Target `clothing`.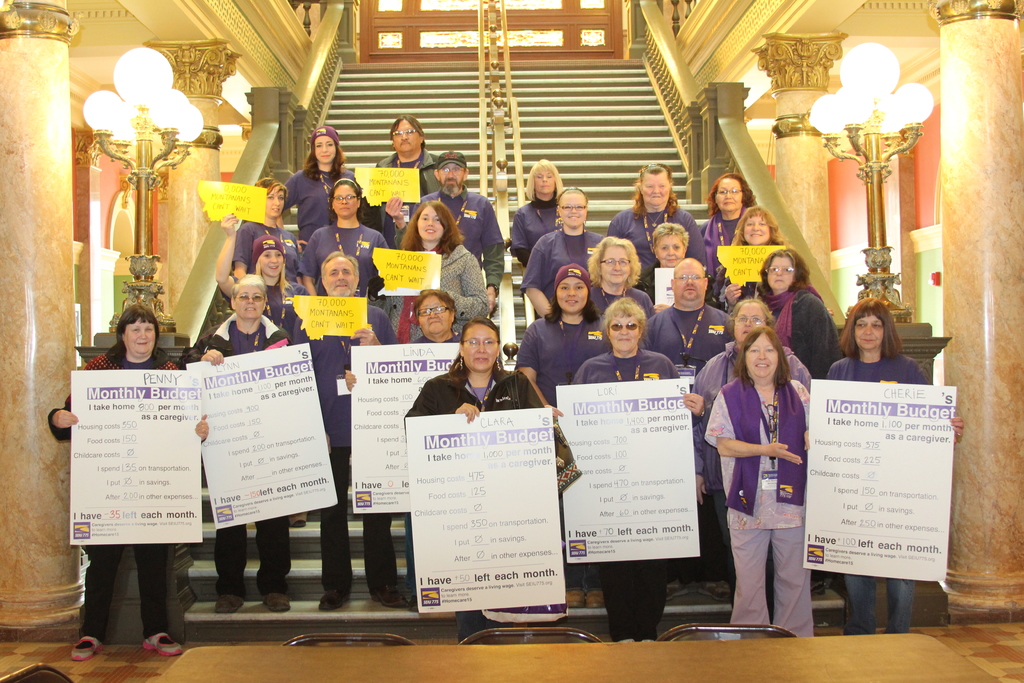
Target region: (x1=687, y1=343, x2=808, y2=605).
